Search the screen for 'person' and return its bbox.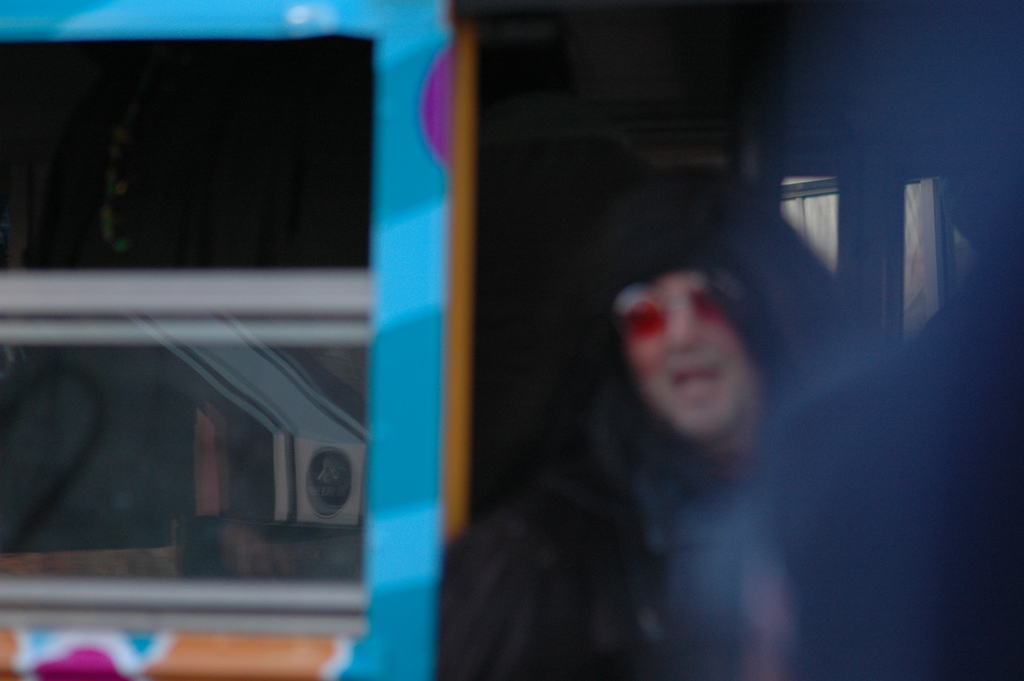
Found: (776,174,1023,680).
